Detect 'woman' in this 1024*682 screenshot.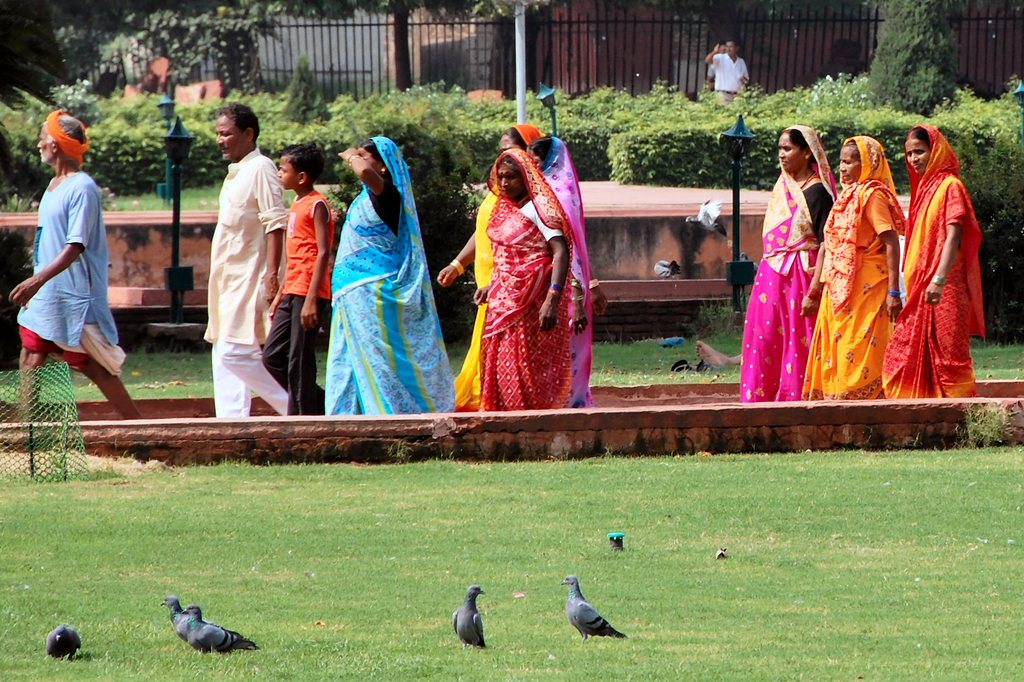
Detection: region(324, 135, 458, 418).
